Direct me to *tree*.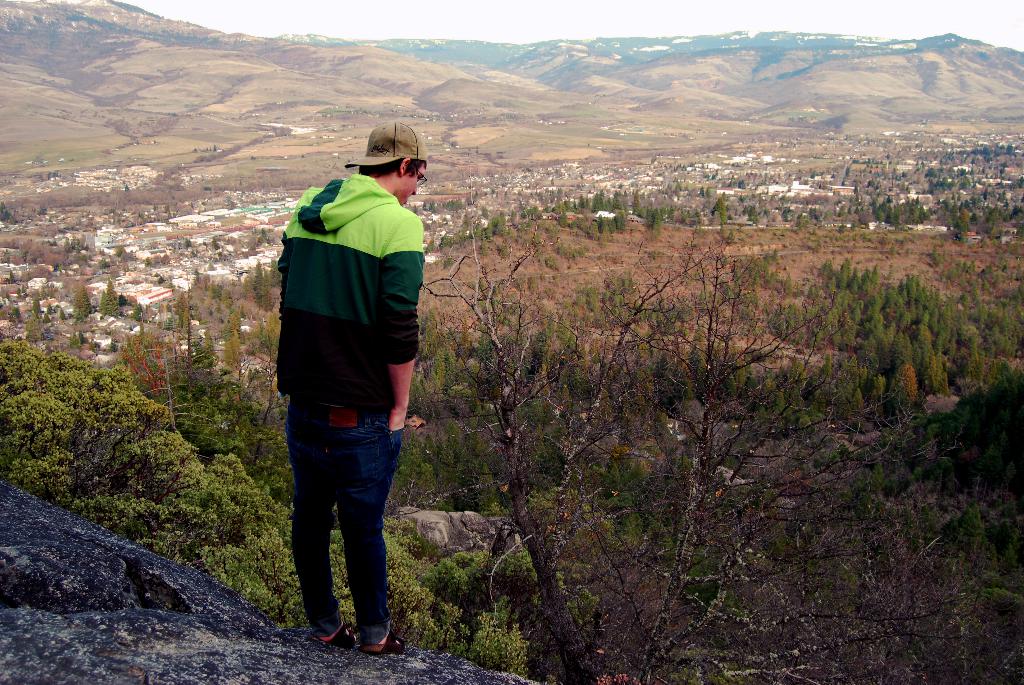
Direction: (left=0, top=335, right=525, bottom=674).
